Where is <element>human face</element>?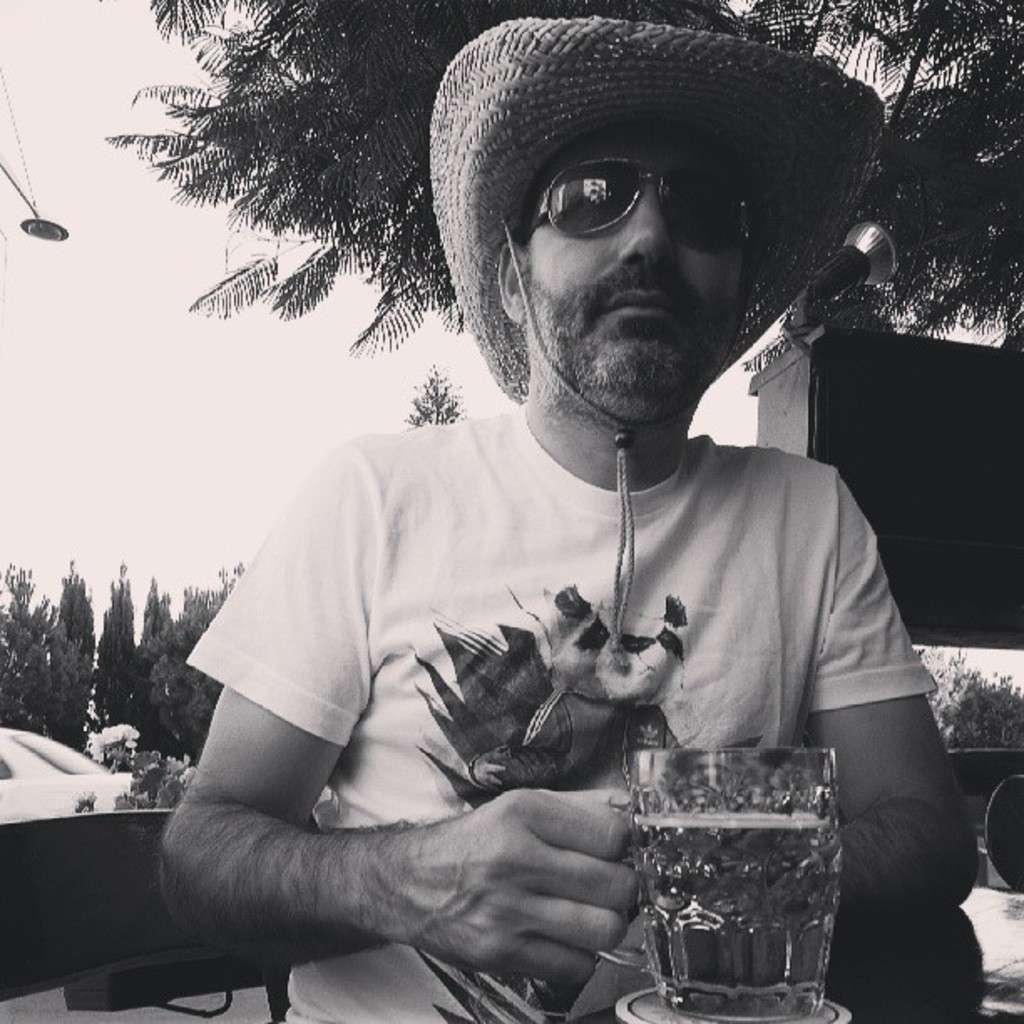
519/129/740/403.
